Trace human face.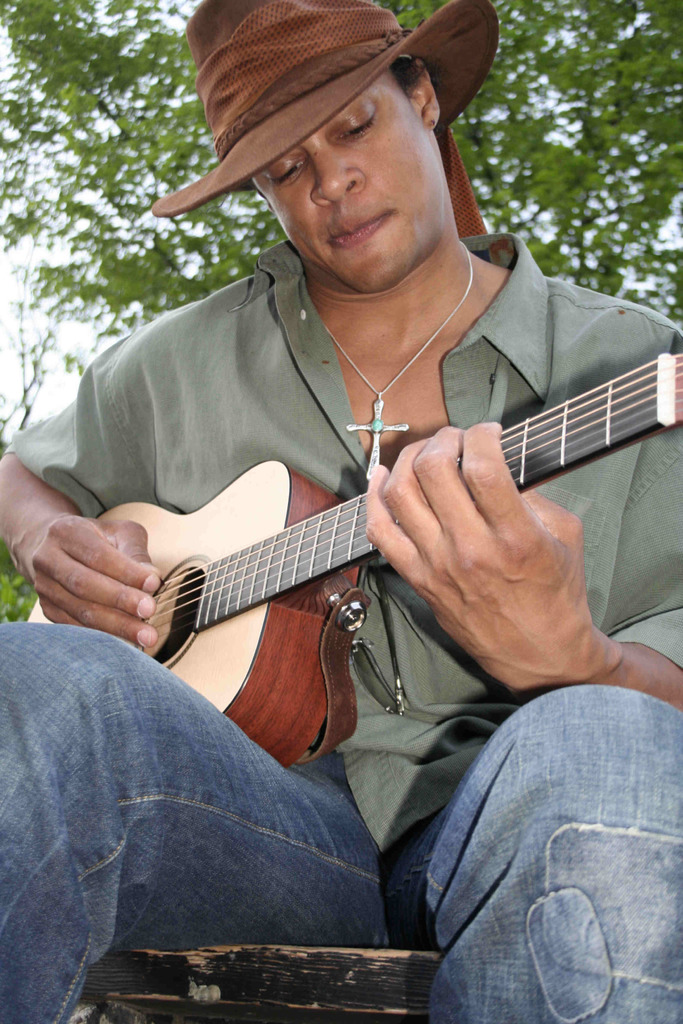
Traced to (x1=242, y1=69, x2=427, y2=293).
